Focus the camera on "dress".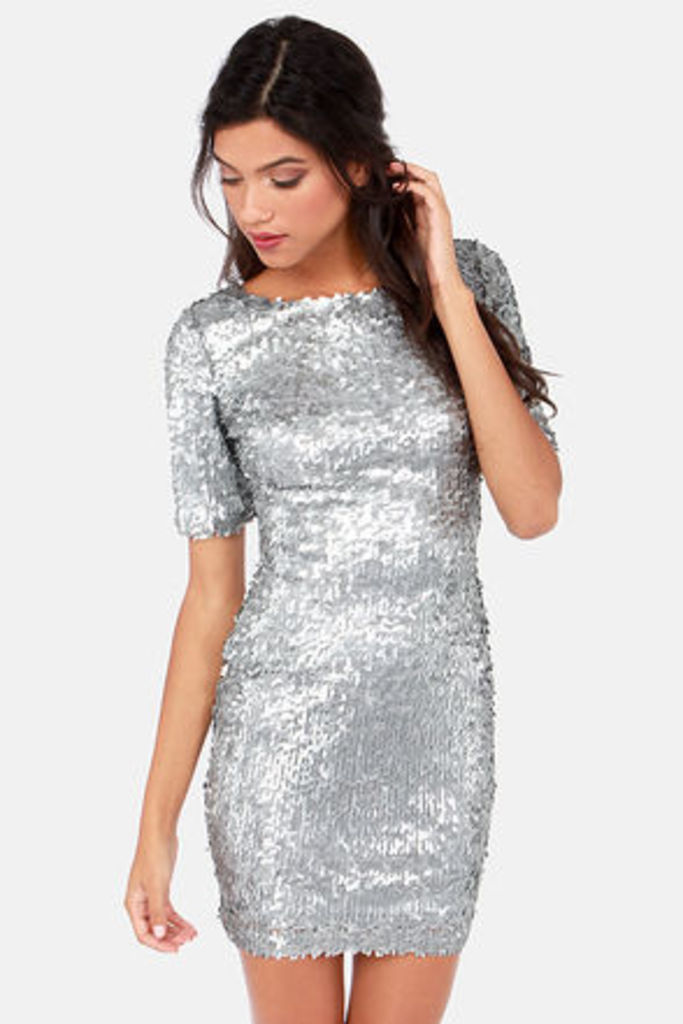
Focus region: 158/211/516/985.
